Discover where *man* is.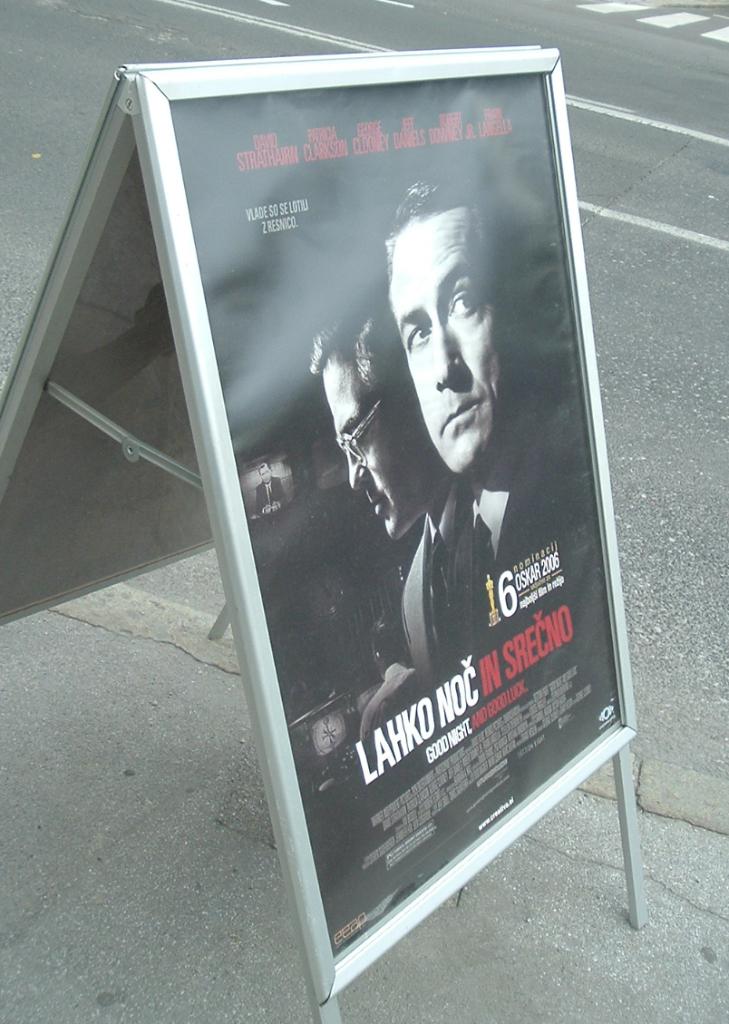
Discovered at 309 285 464 702.
